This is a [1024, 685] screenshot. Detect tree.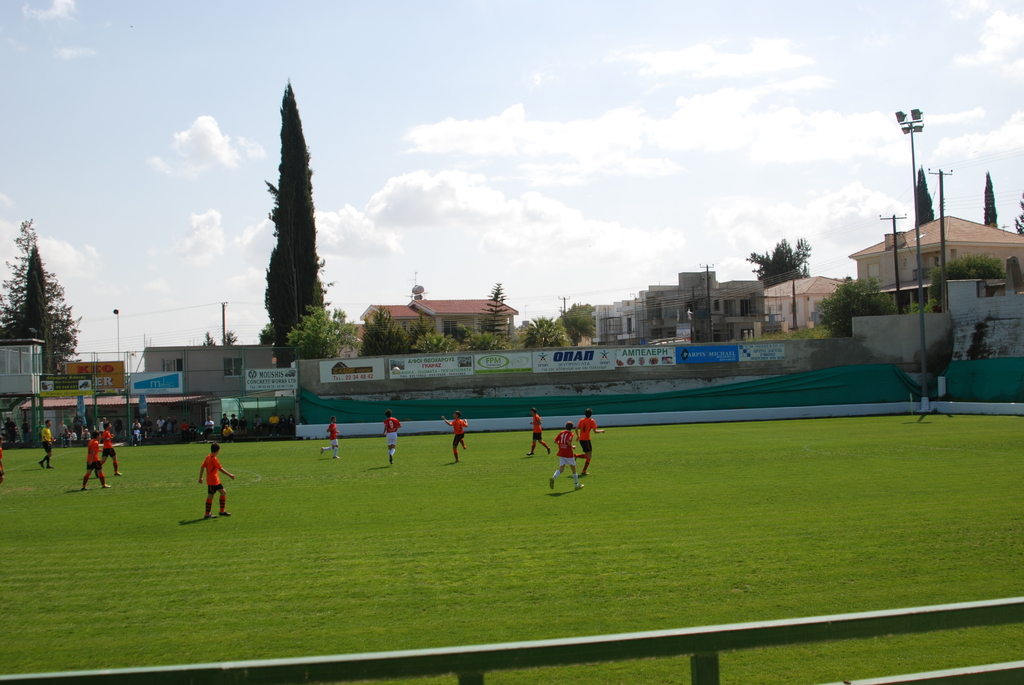
region(410, 312, 483, 361).
